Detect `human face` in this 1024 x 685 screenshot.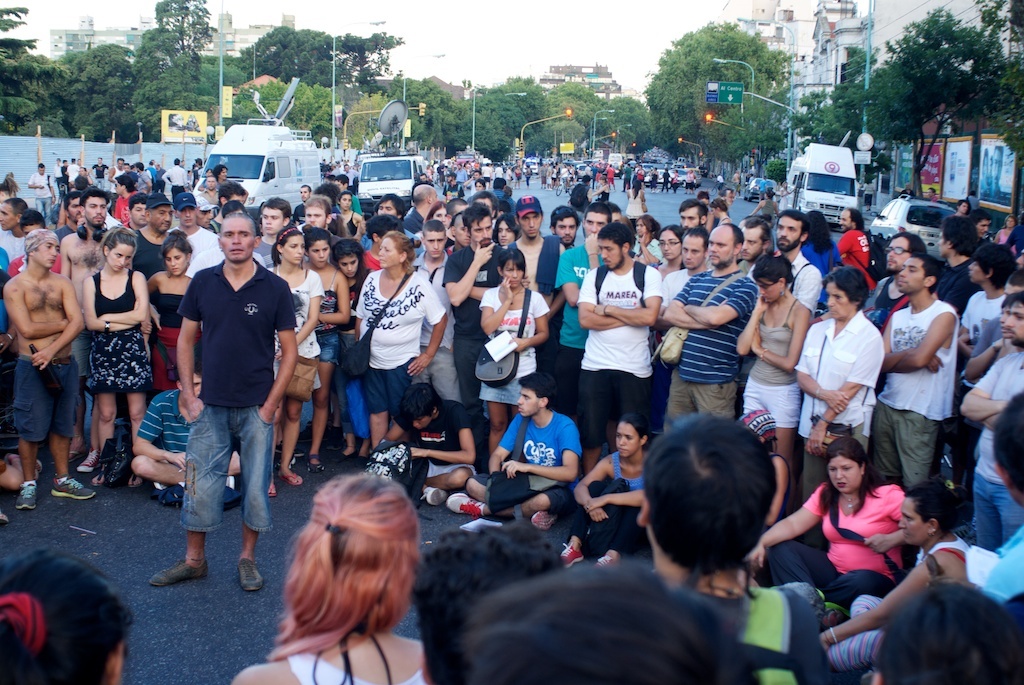
Detection: box=[611, 209, 620, 222].
